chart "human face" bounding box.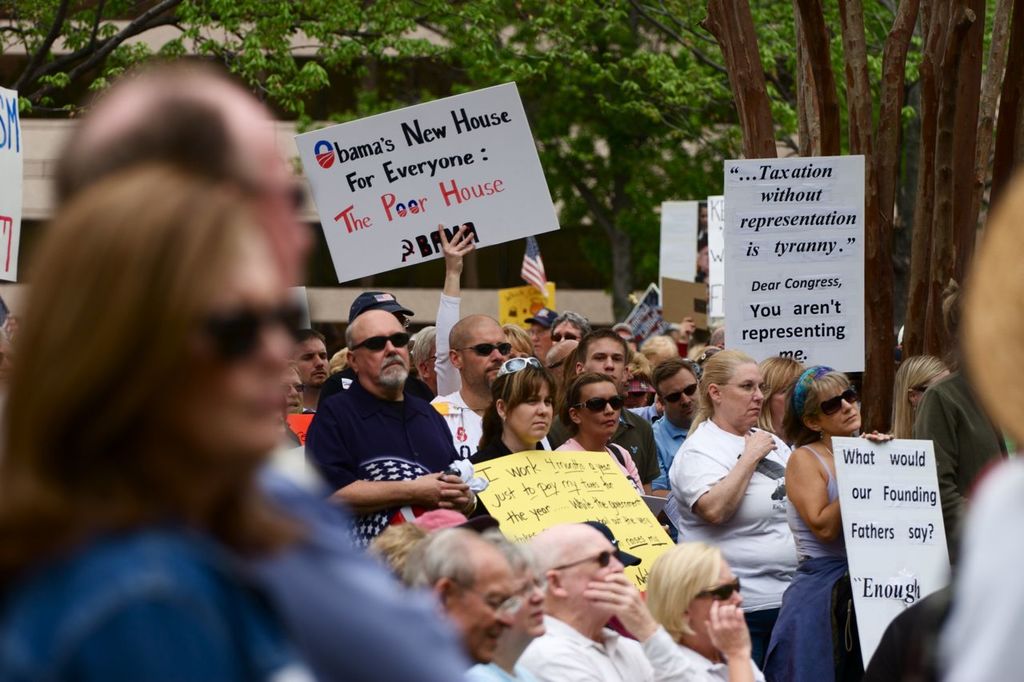
Charted: <box>722,364,763,427</box>.
